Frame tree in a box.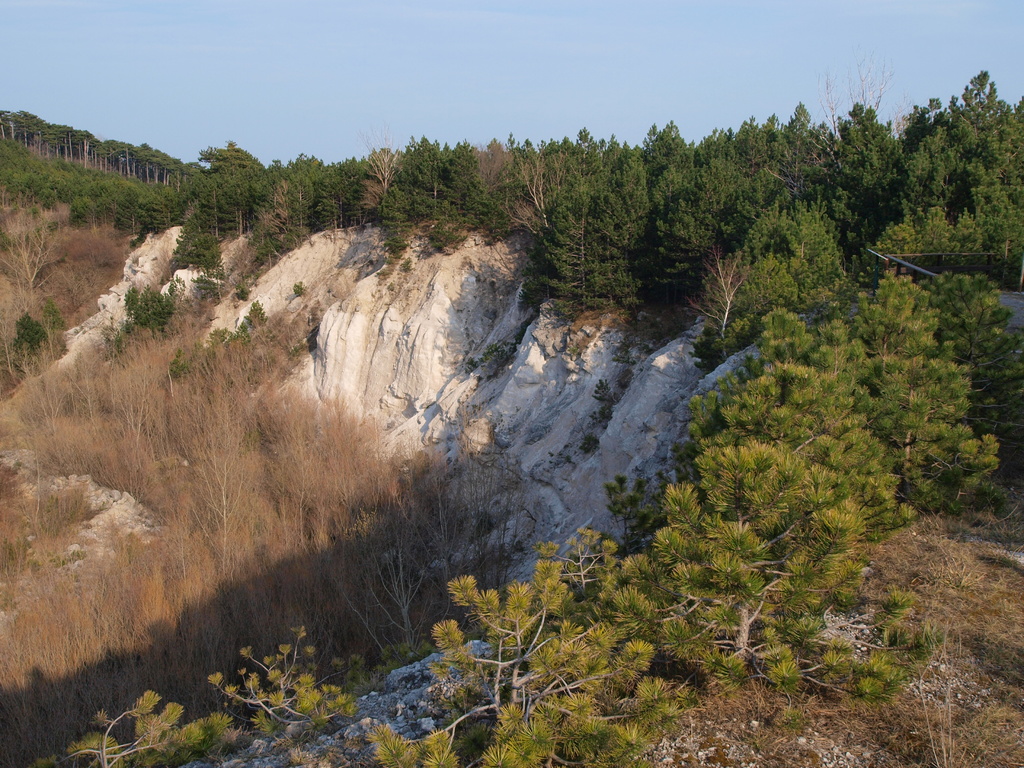
crop(814, 262, 1000, 538).
